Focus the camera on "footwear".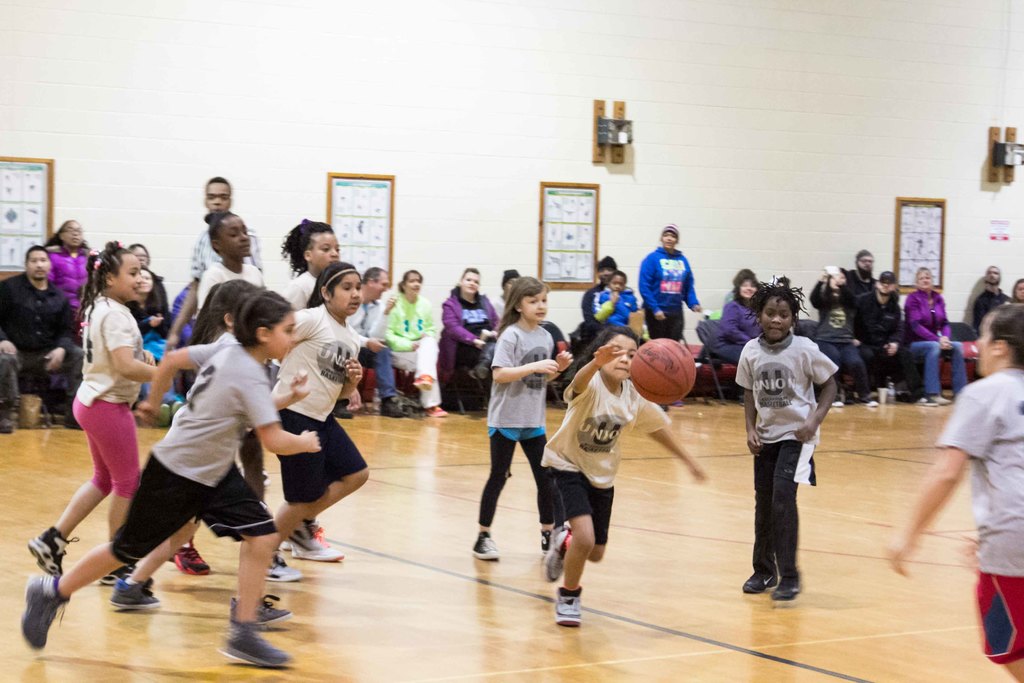
Focus region: (left=543, top=525, right=575, bottom=582).
